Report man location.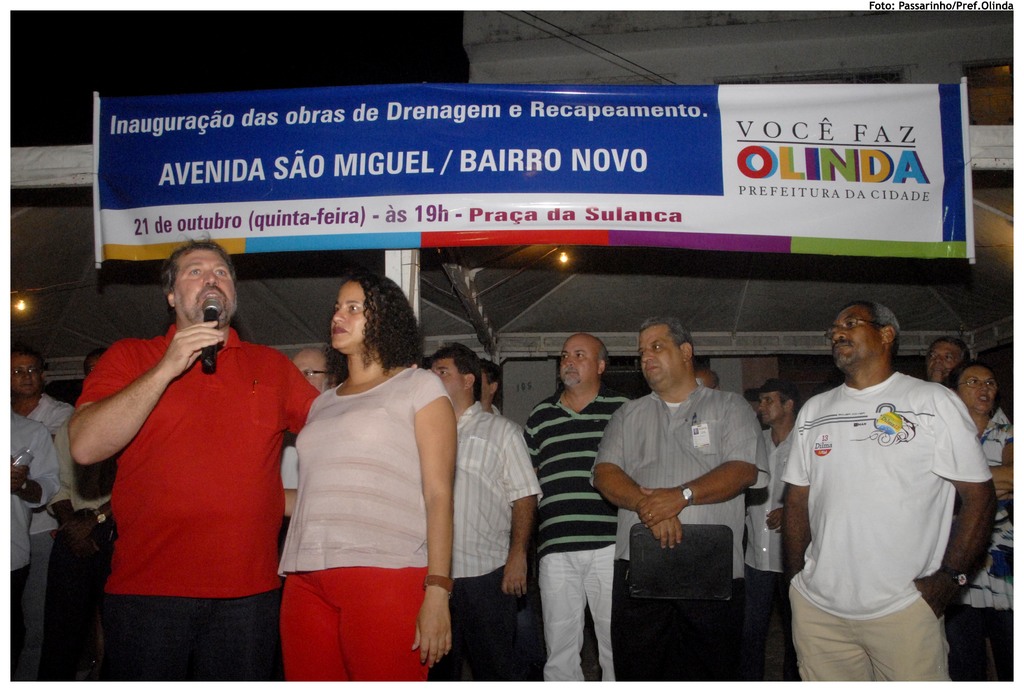
Report: 9:397:61:611.
